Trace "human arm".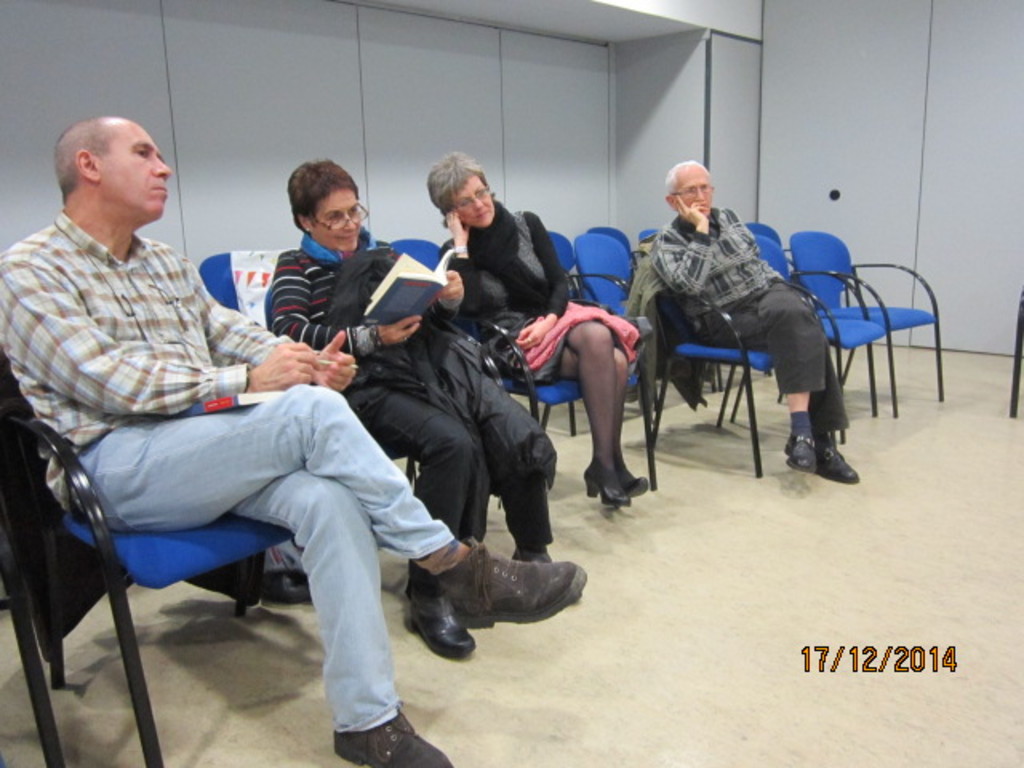
Traced to 267/246/434/357.
